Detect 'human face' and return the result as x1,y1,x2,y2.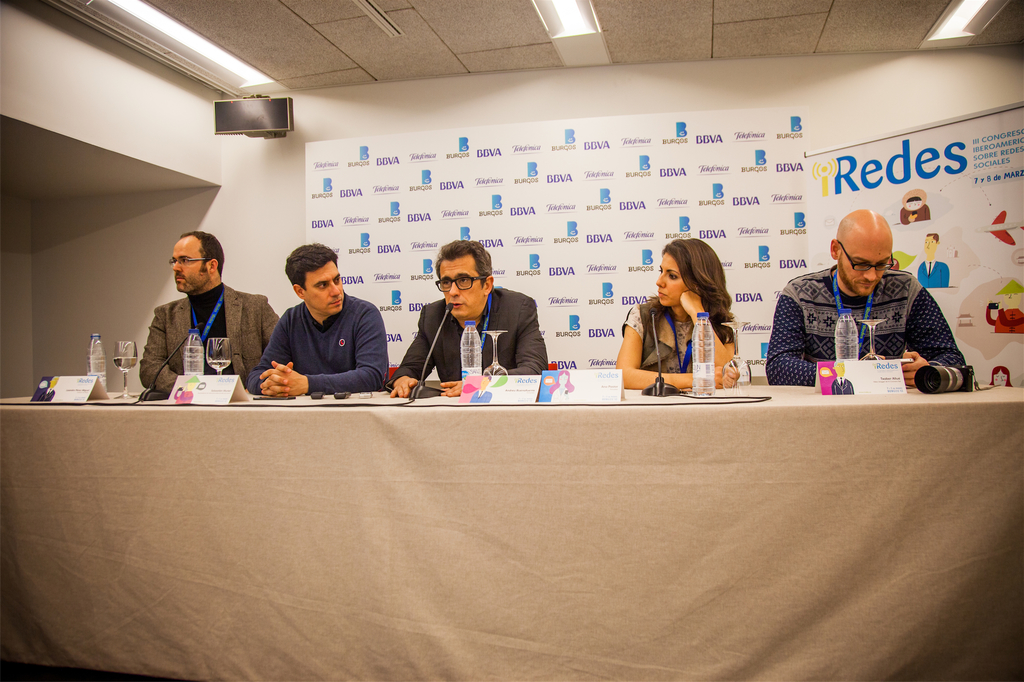
441,257,479,312.
